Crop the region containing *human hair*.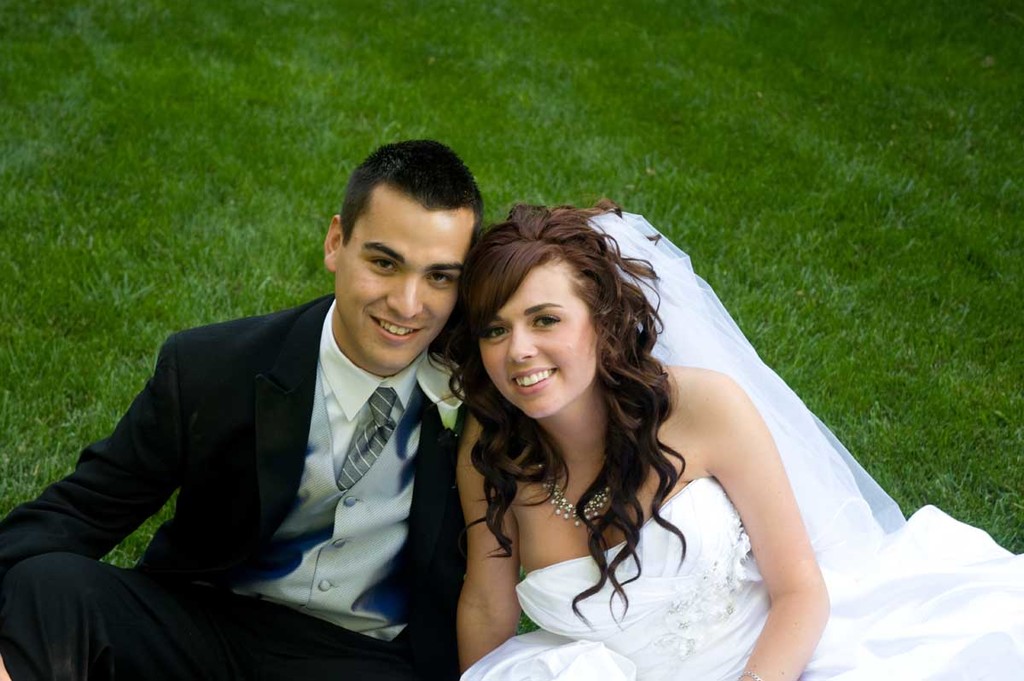
Crop region: box(427, 192, 689, 636).
